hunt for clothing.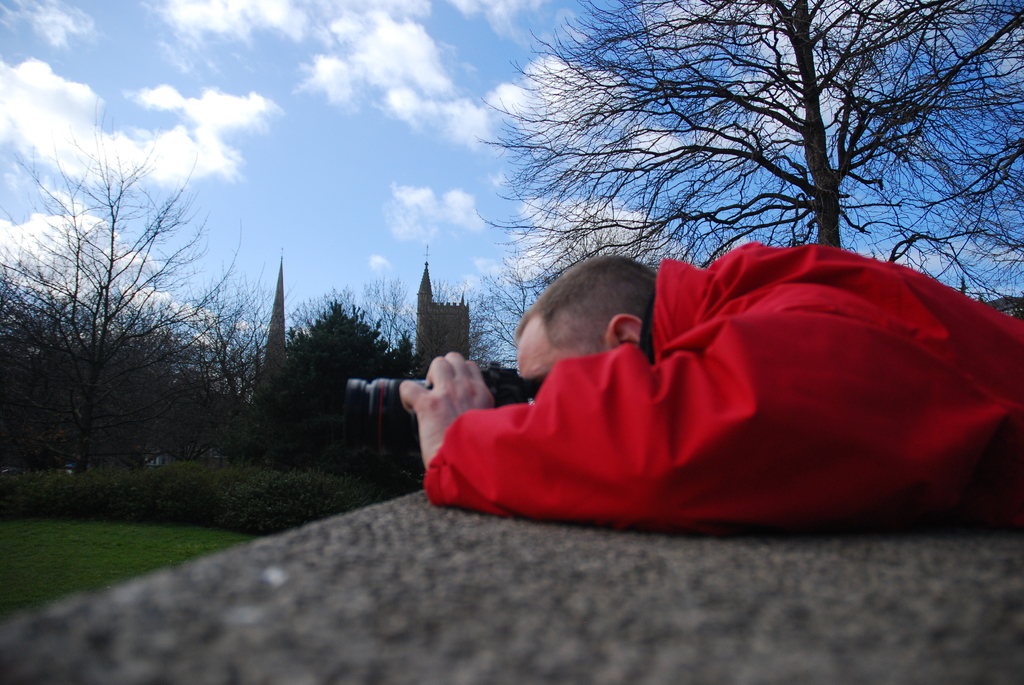
Hunted down at x1=437 y1=245 x2=991 y2=533.
